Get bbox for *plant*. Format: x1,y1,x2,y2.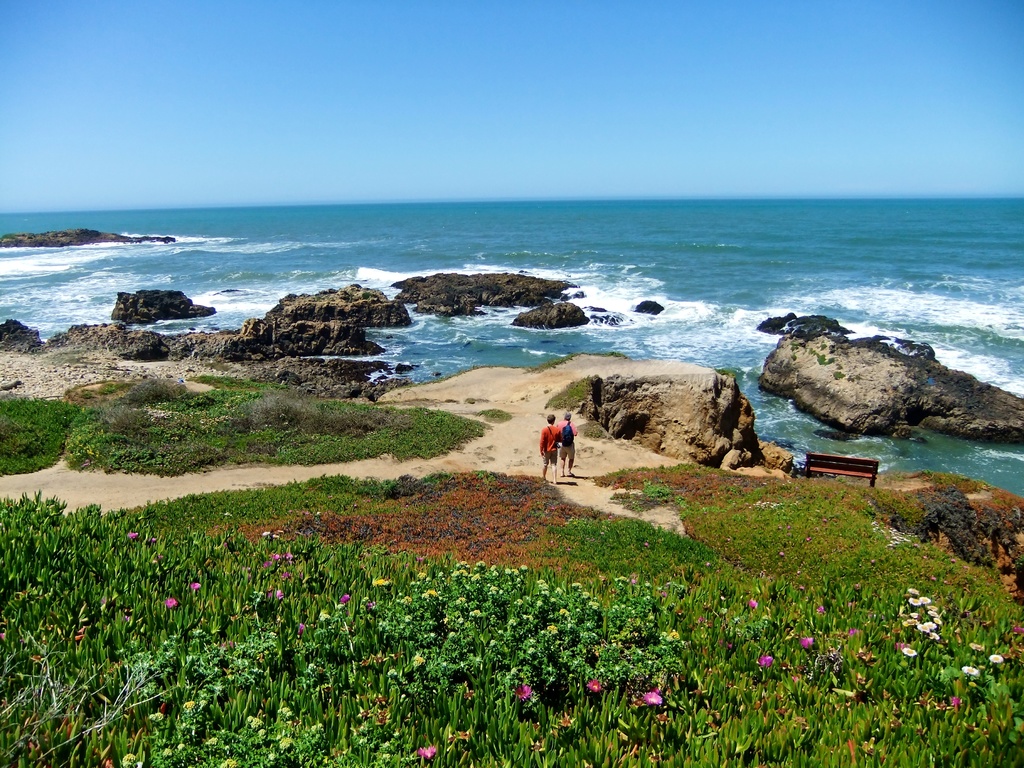
835,369,847,382.
